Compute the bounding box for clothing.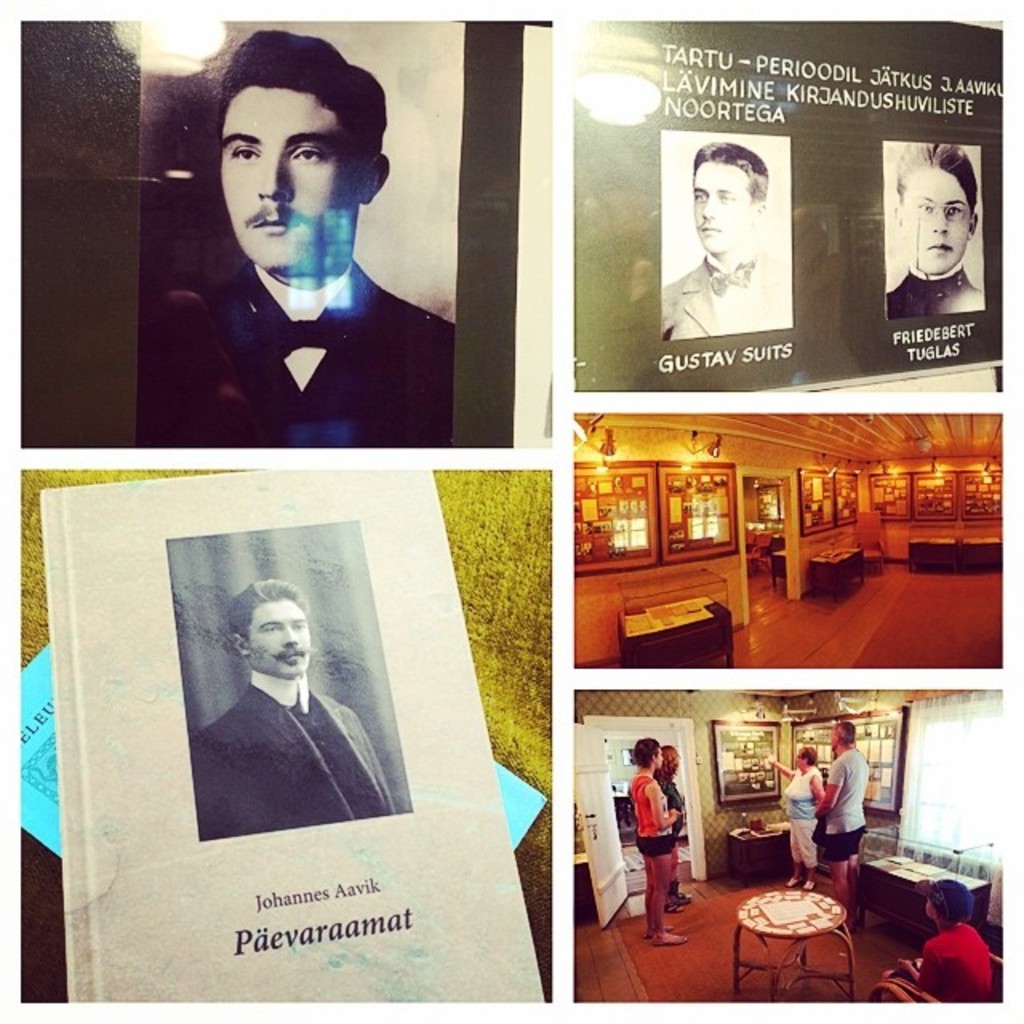
pyautogui.locateOnScreen(822, 742, 866, 861).
